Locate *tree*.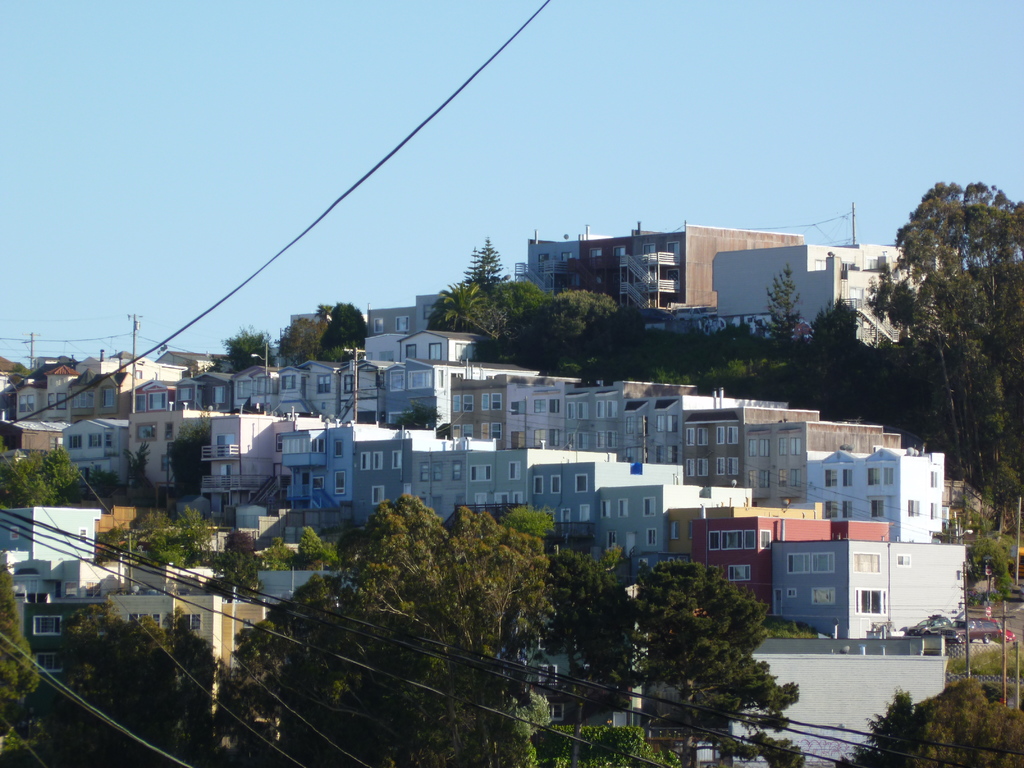
Bounding box: box(320, 302, 372, 364).
